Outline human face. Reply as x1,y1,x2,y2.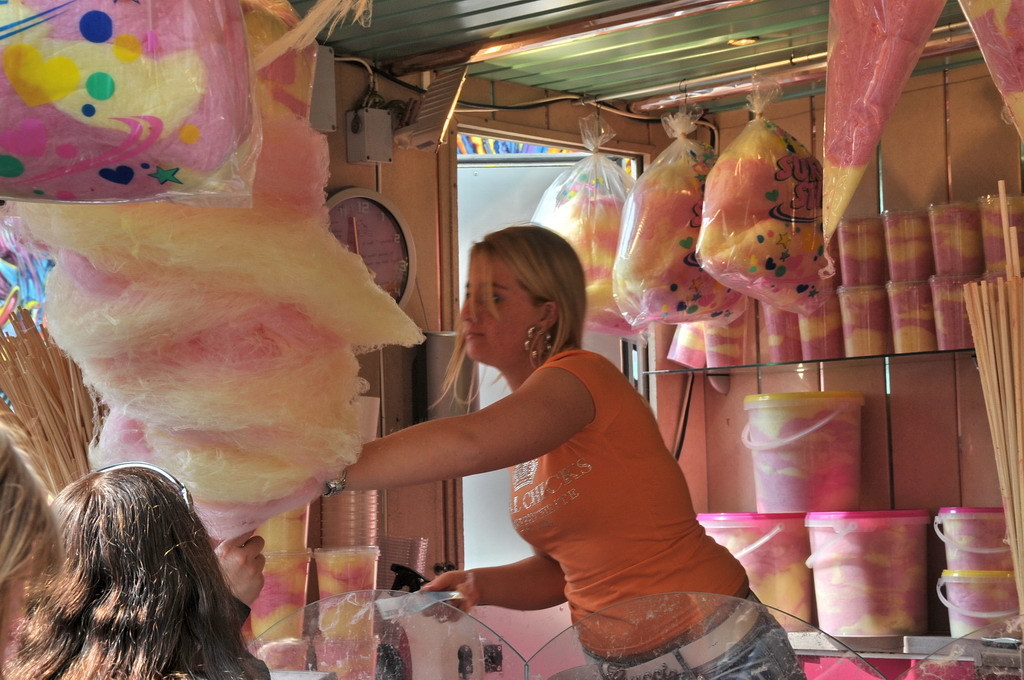
459,247,538,357.
